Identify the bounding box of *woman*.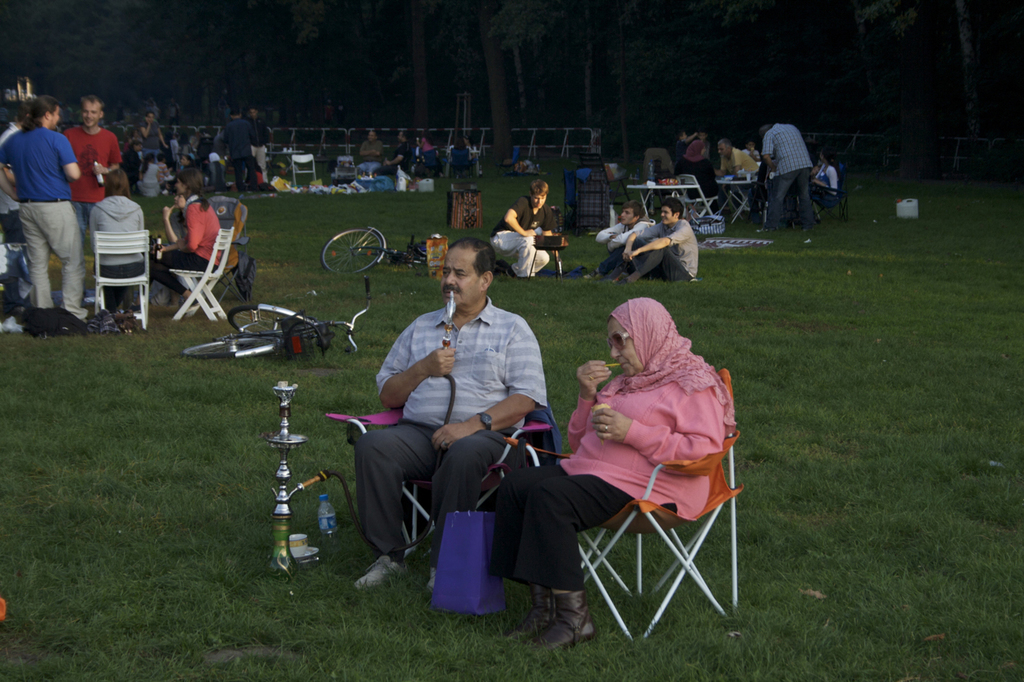
crop(84, 162, 150, 313).
